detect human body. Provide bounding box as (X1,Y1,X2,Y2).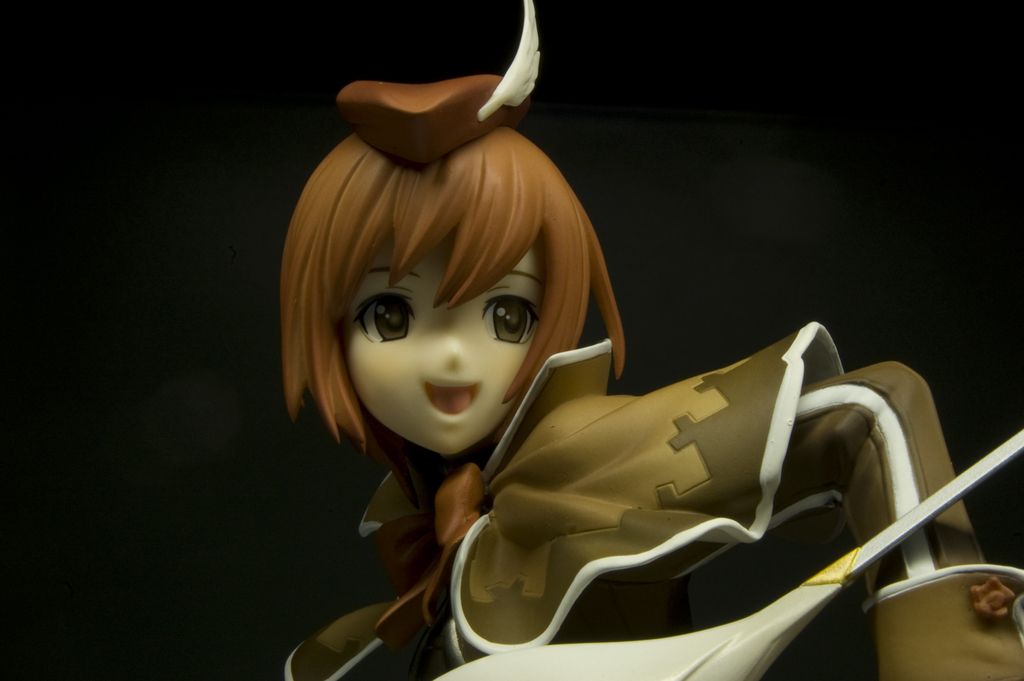
(281,0,1023,680).
